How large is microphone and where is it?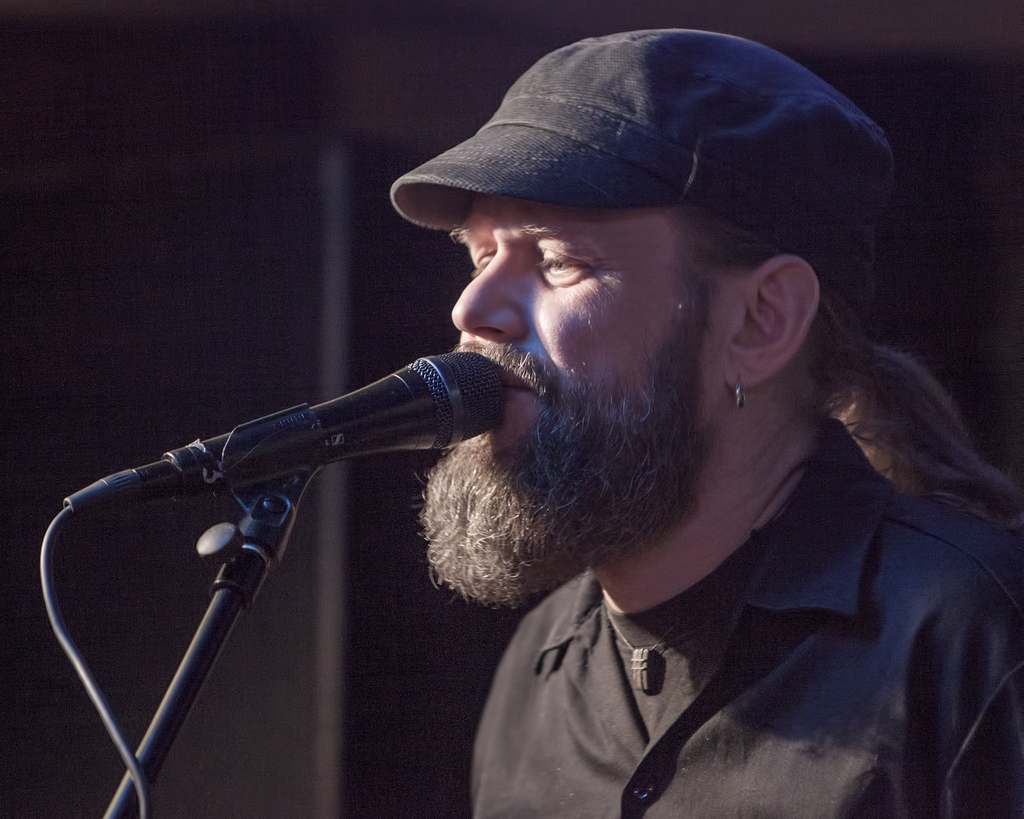
Bounding box: (x1=64, y1=353, x2=504, y2=515).
